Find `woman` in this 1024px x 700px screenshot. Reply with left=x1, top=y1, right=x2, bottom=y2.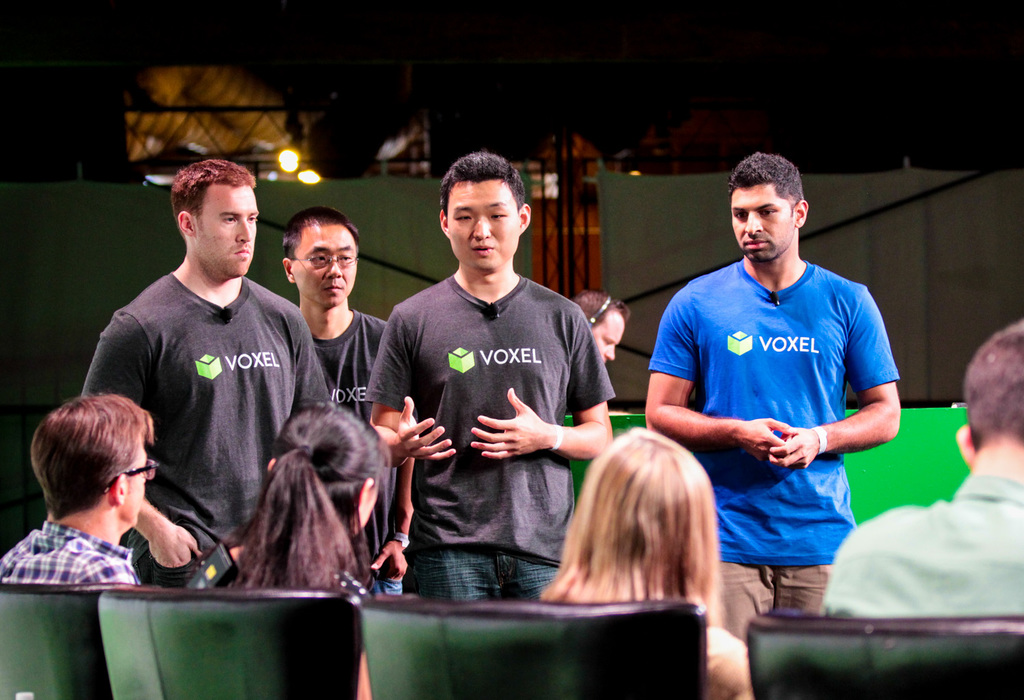
left=541, top=428, right=752, bottom=699.
